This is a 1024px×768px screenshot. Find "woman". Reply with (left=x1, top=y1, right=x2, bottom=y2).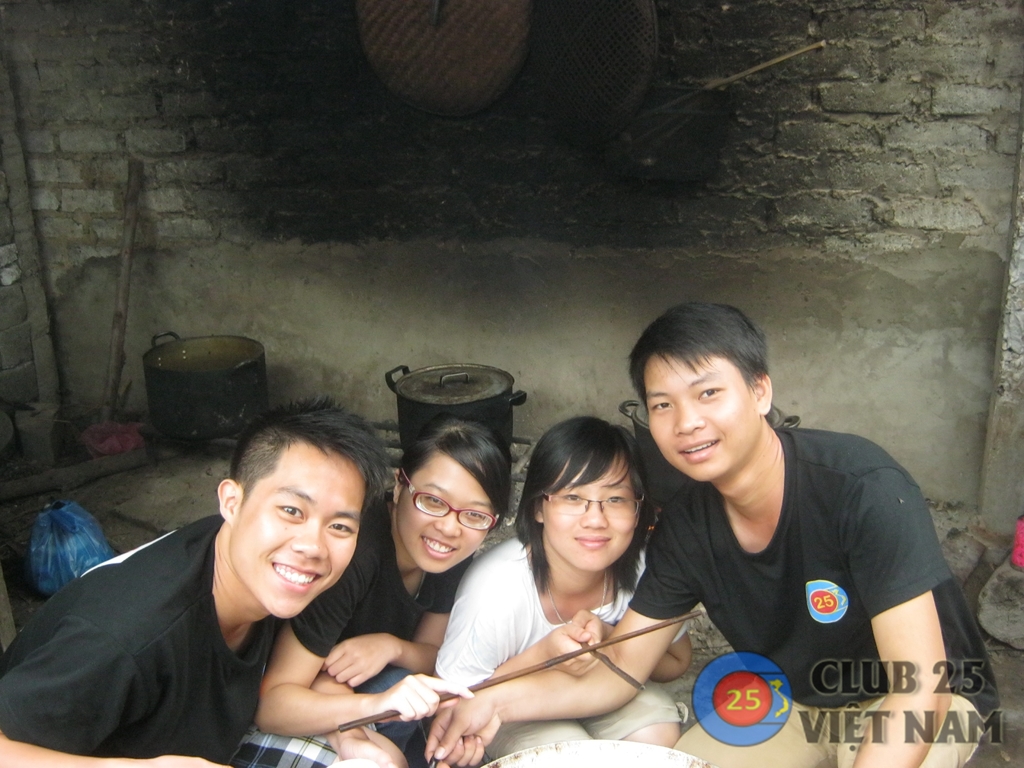
(left=243, top=412, right=491, bottom=721).
